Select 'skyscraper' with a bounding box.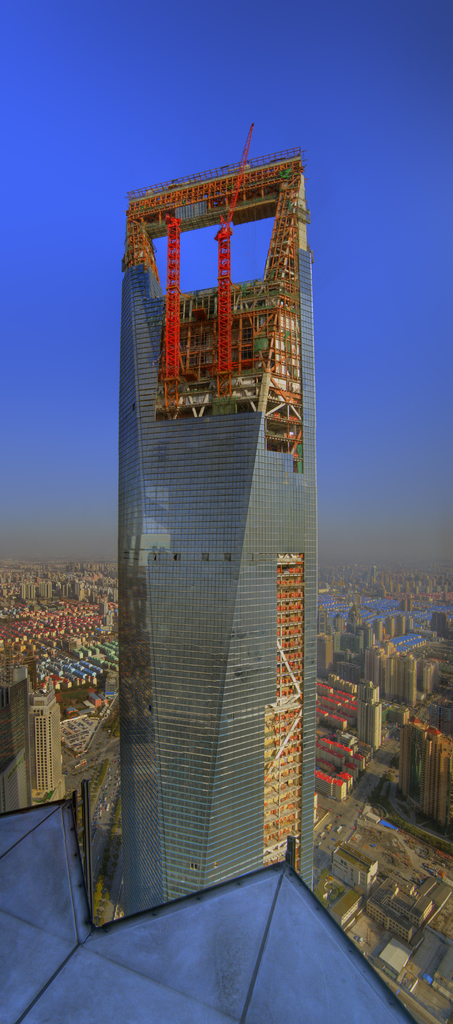
(left=391, top=710, right=452, bottom=831).
